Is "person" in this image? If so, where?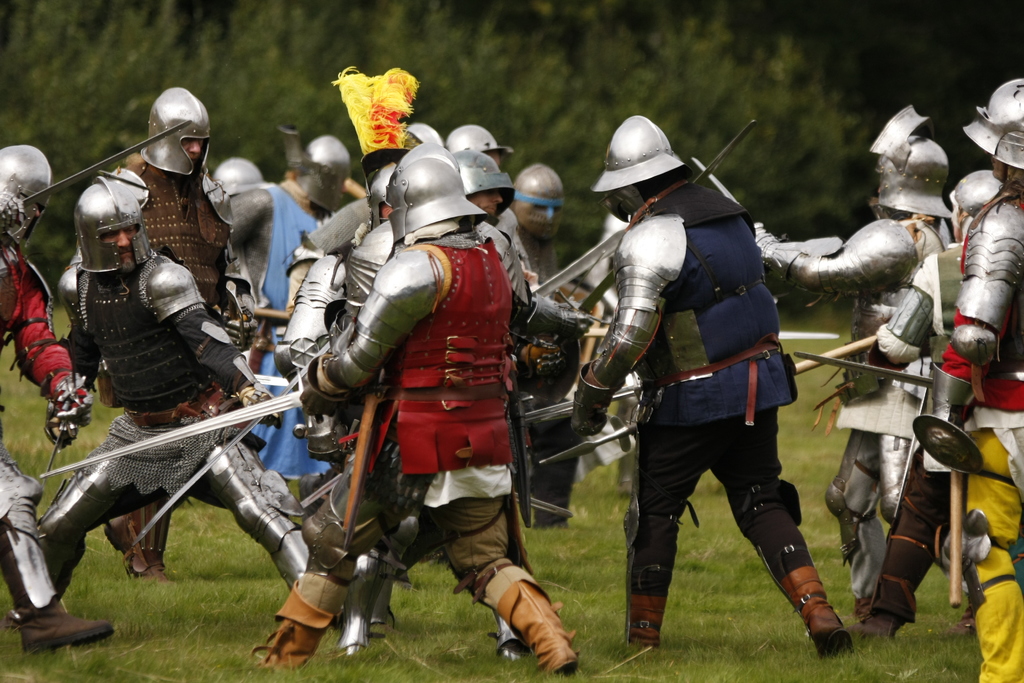
Yes, at select_region(574, 110, 823, 662).
